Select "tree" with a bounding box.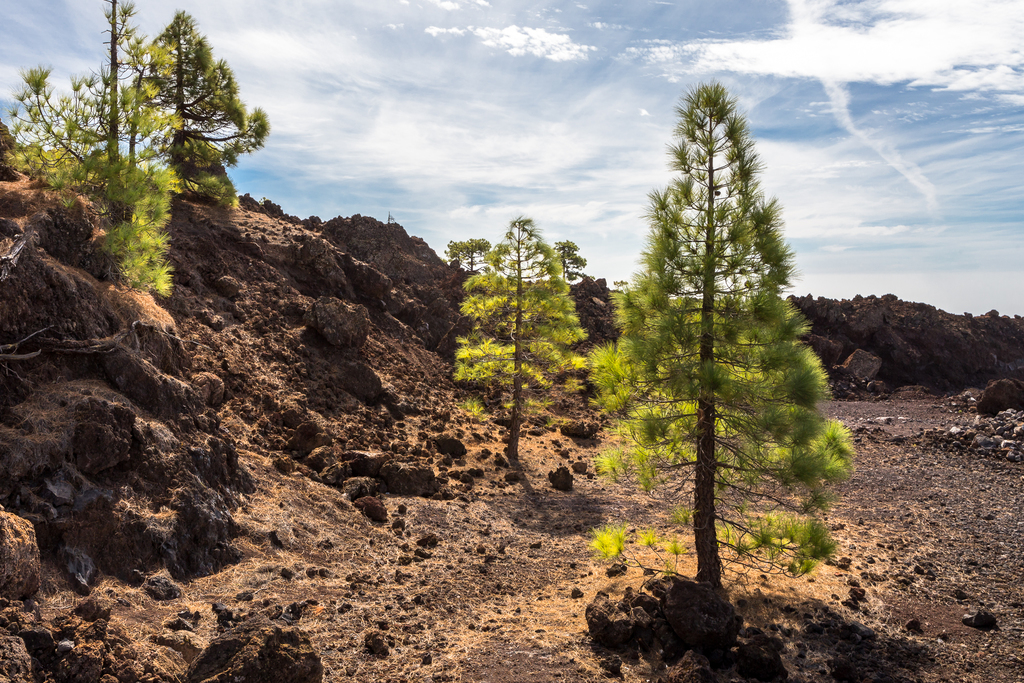
596, 90, 858, 573.
